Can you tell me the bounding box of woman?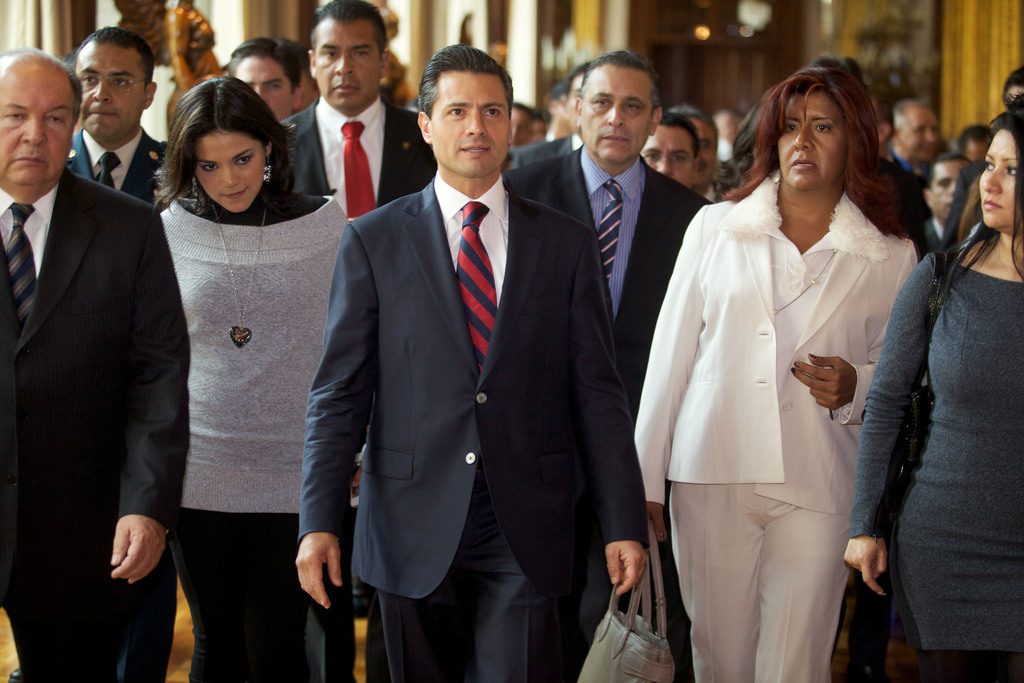
bbox(846, 110, 1023, 682).
